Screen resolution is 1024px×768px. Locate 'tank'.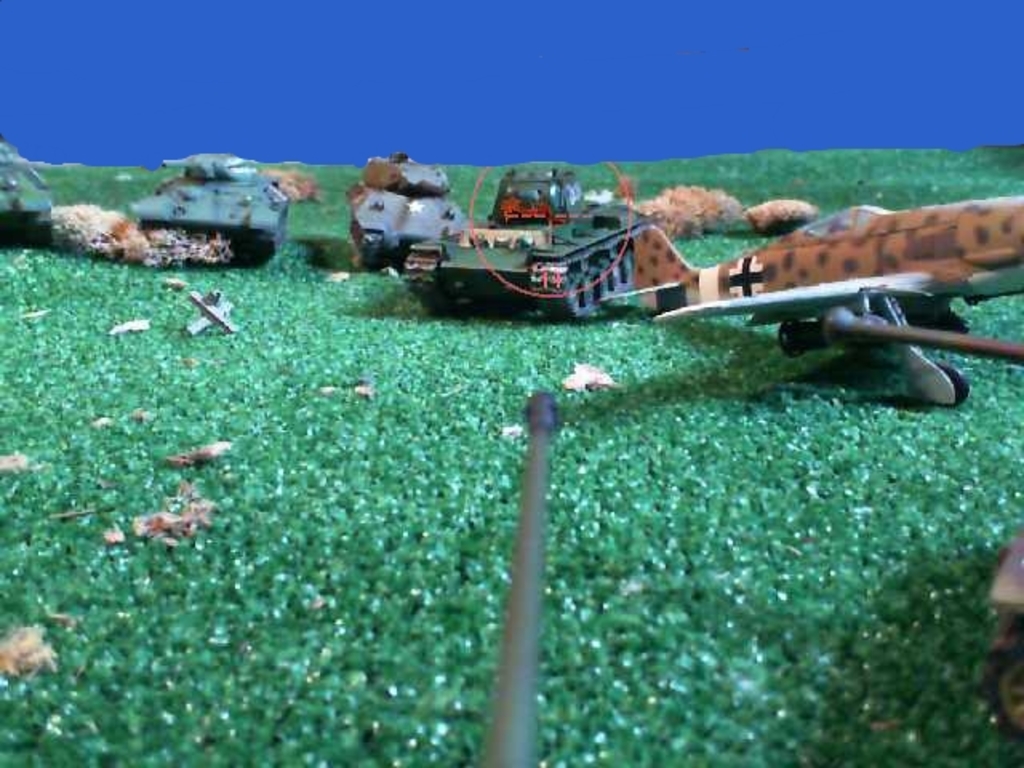
{"left": 398, "top": 157, "right": 658, "bottom": 320}.
